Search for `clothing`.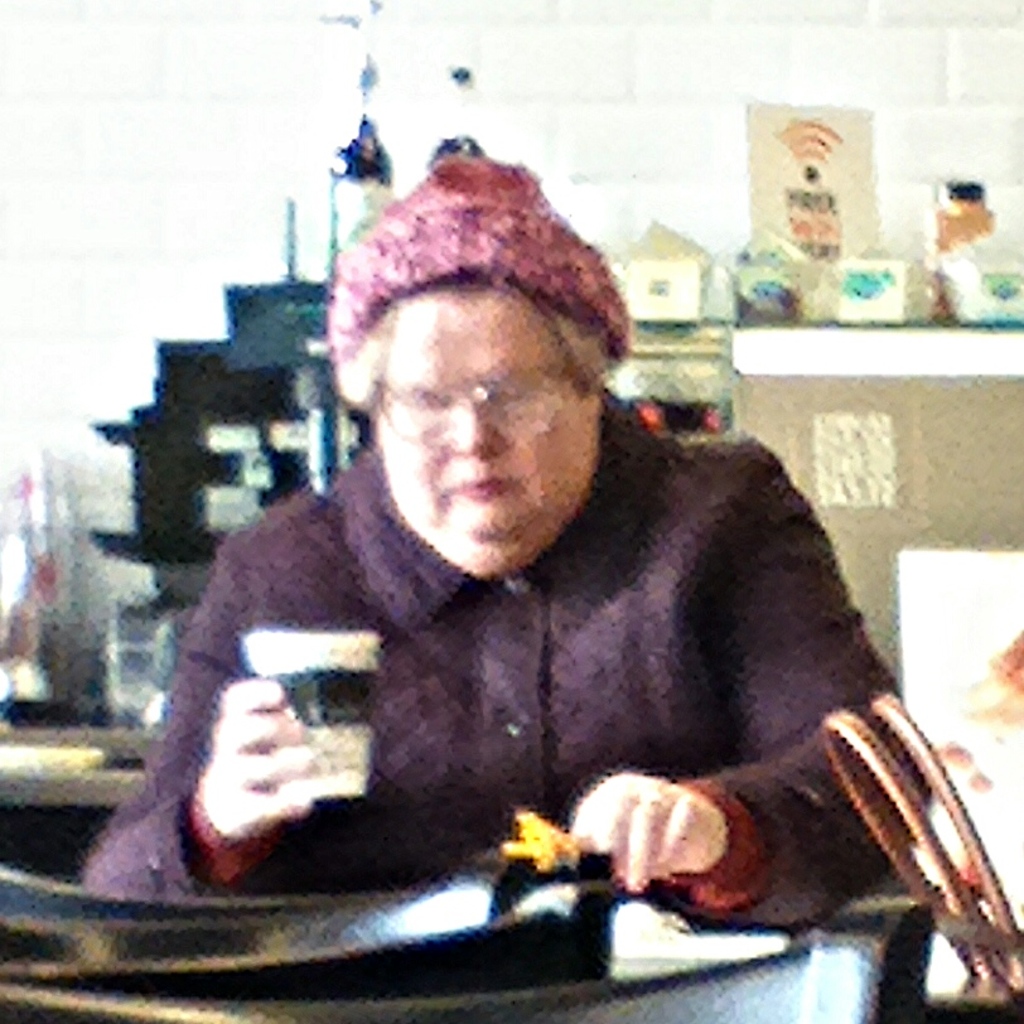
Found at 113,390,970,957.
